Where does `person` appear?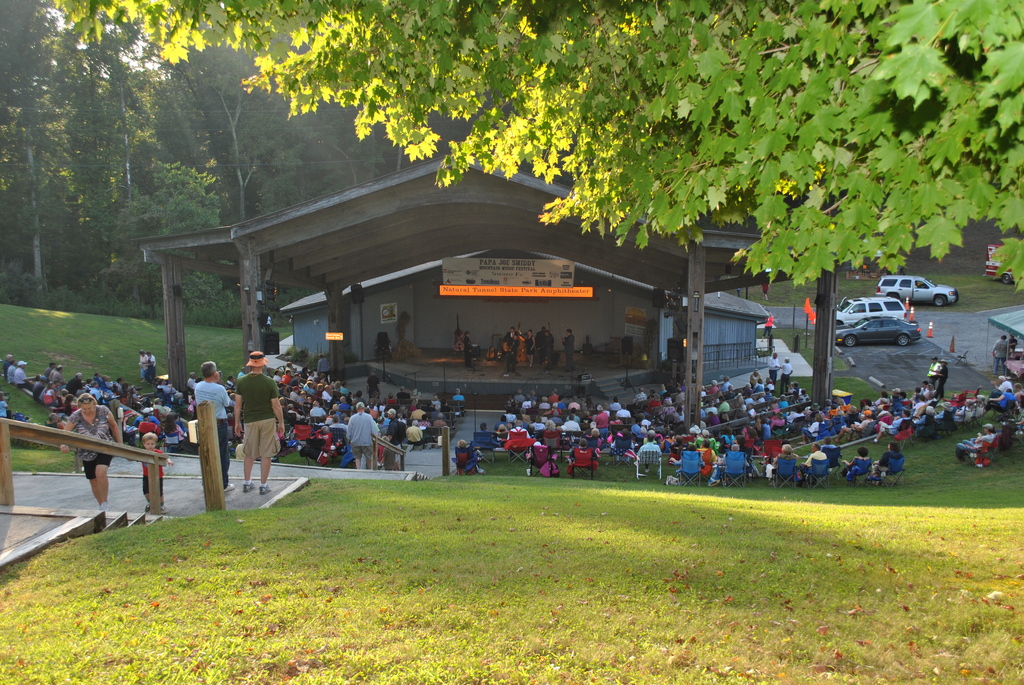
Appears at detection(800, 446, 828, 475).
